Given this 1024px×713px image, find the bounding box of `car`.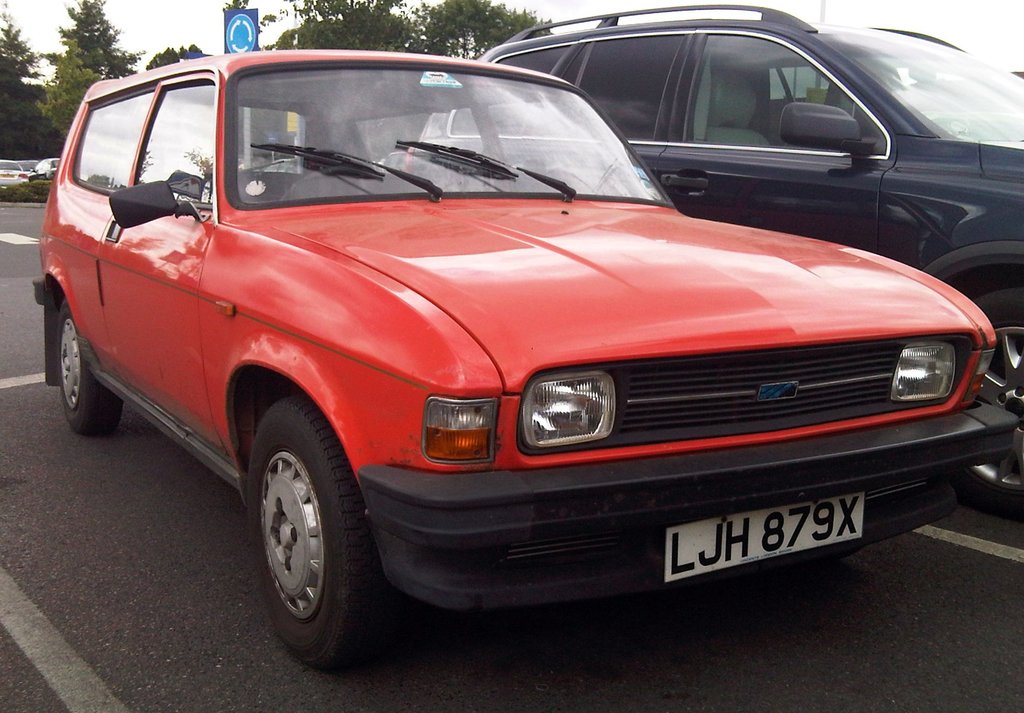
<region>36, 158, 58, 177</region>.
